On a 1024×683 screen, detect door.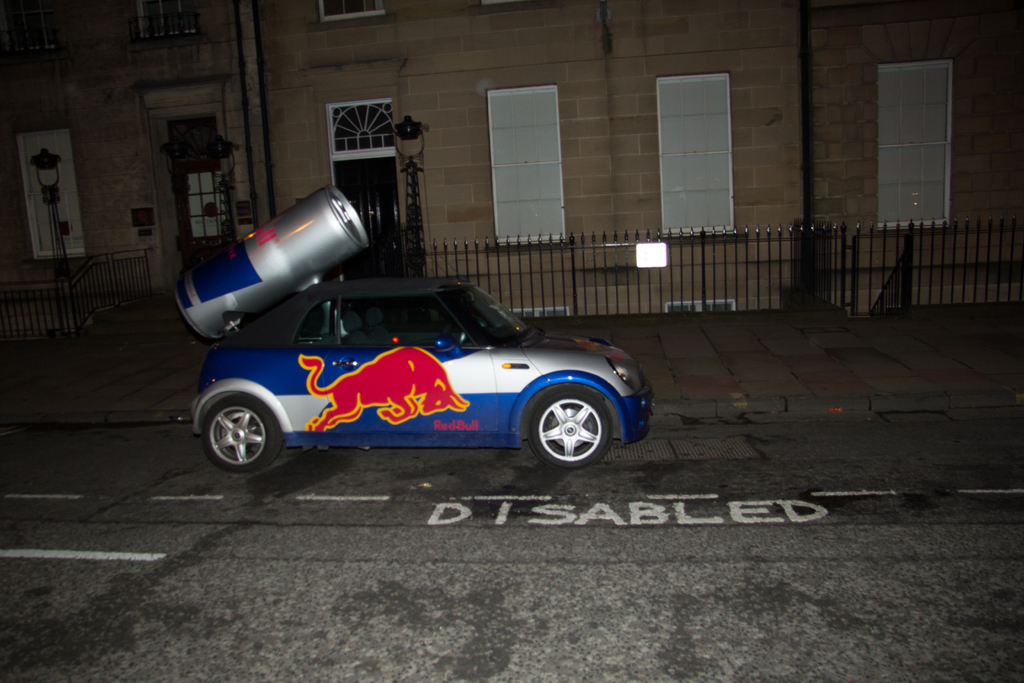
pyautogui.locateOnScreen(332, 162, 401, 281).
